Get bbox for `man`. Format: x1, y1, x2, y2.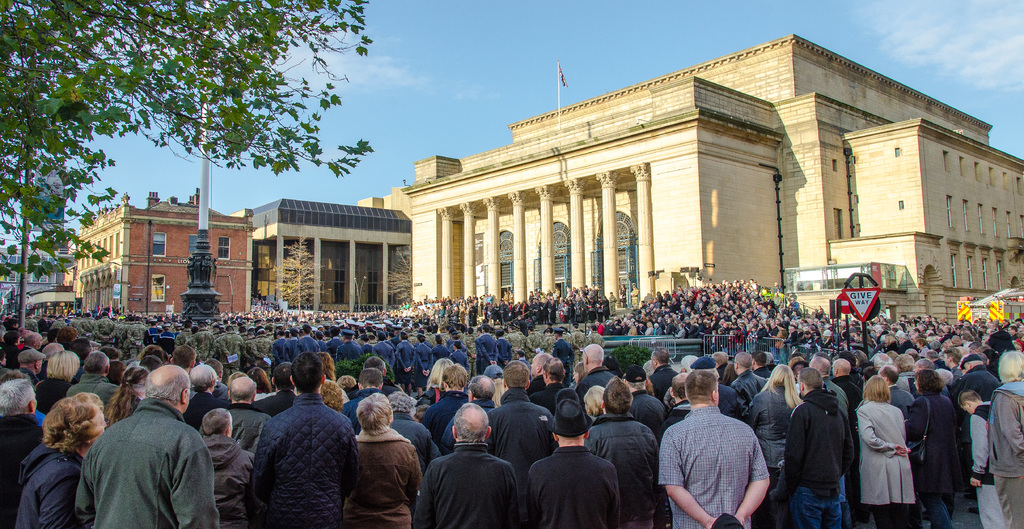
250, 354, 353, 528.
